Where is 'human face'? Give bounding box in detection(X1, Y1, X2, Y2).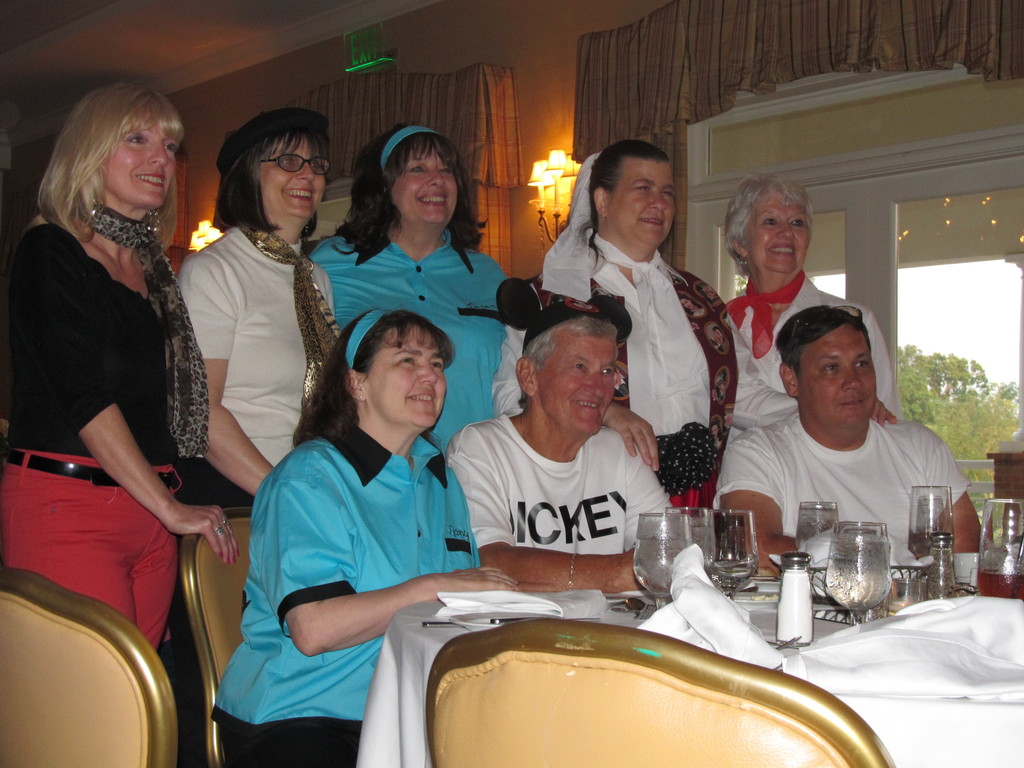
detection(107, 119, 181, 207).
